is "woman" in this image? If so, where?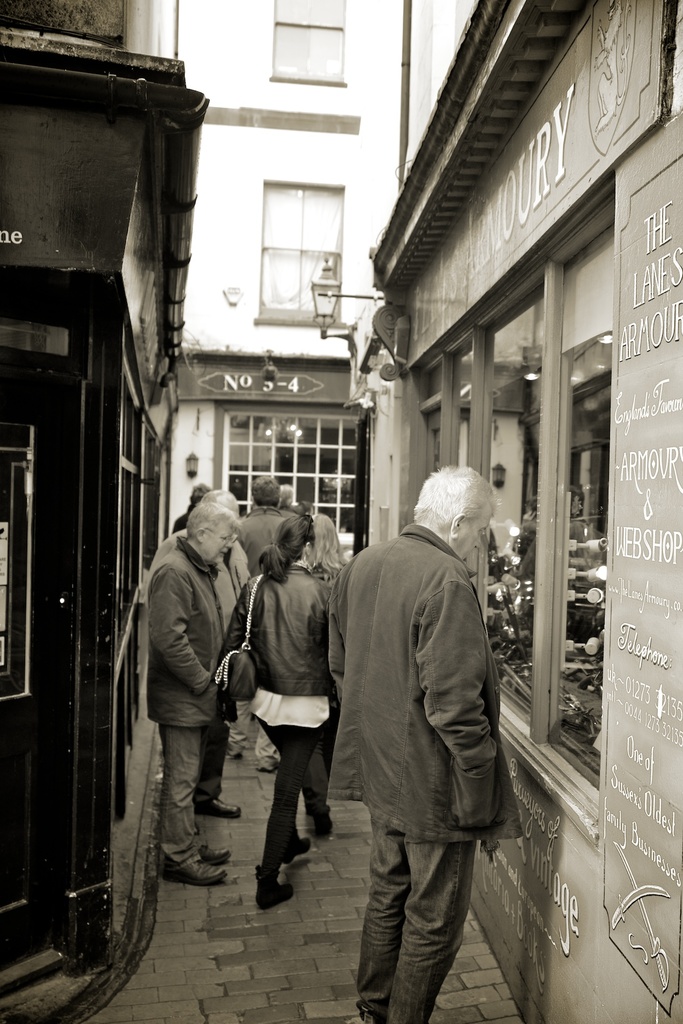
Yes, at (left=313, top=515, right=347, bottom=586).
